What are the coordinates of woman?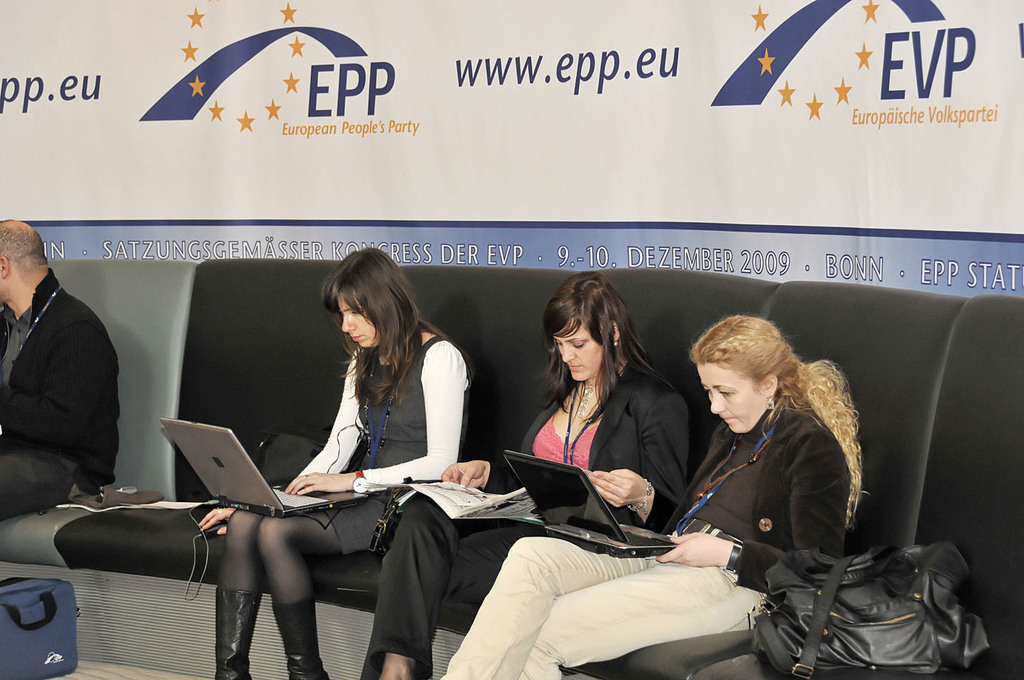
locate(443, 312, 867, 679).
